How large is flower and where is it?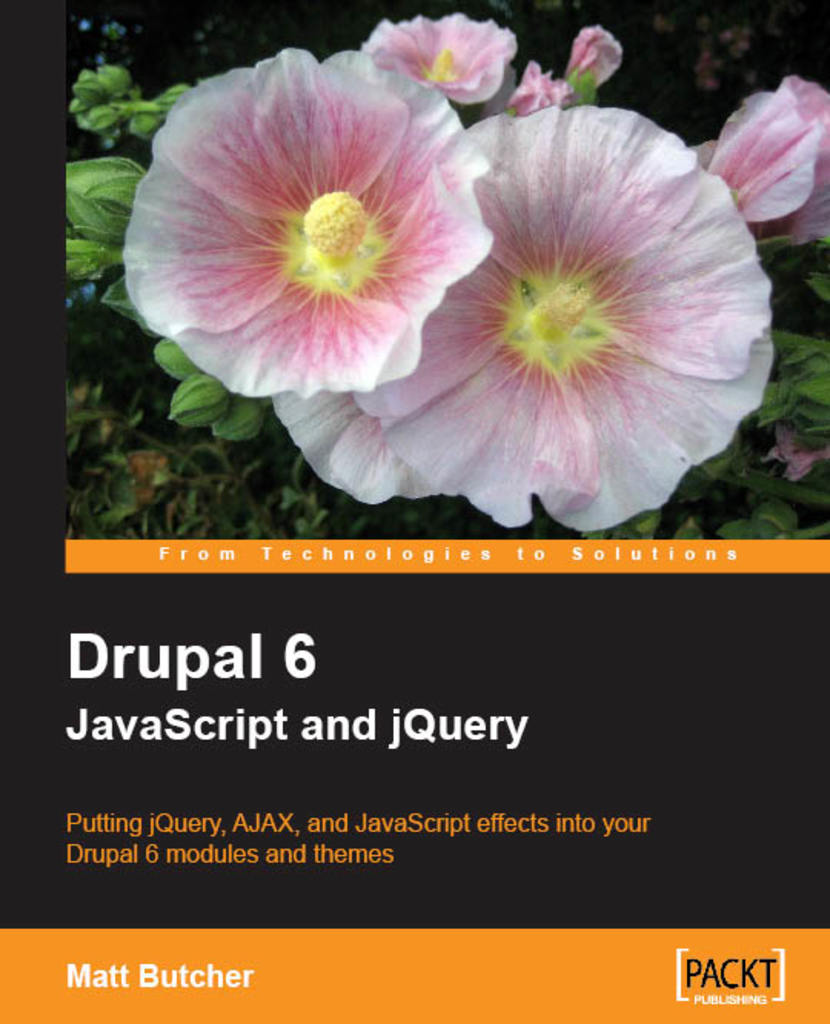
Bounding box: [left=355, top=11, right=515, bottom=103].
